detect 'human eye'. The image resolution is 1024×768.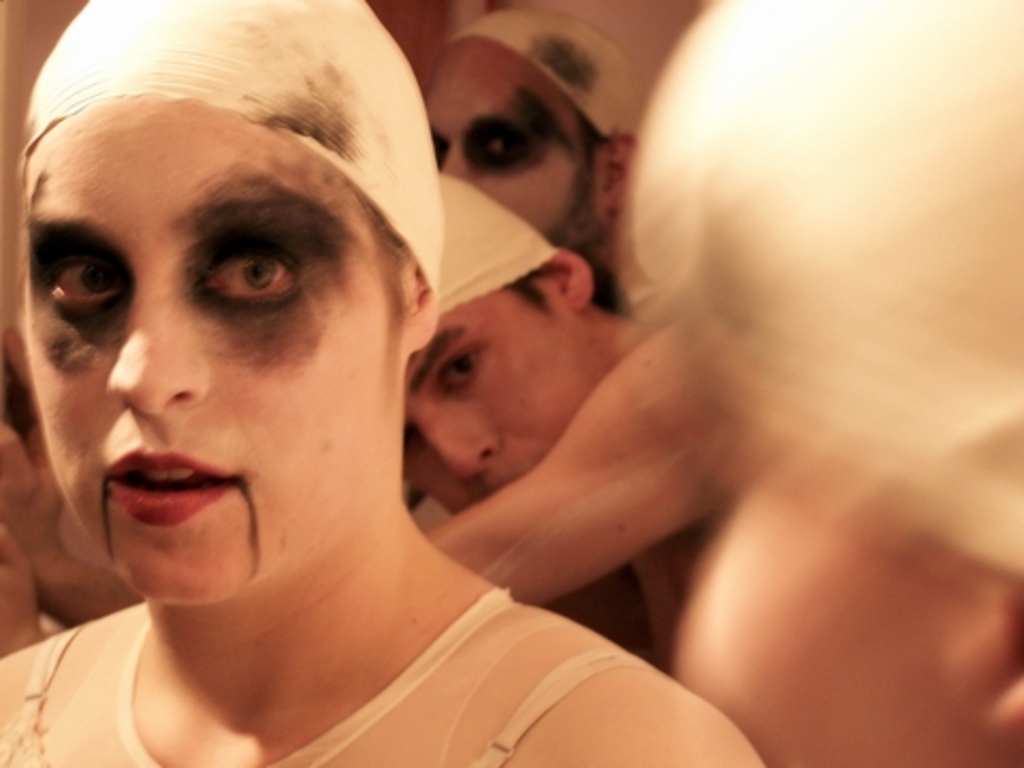
<bbox>435, 341, 484, 395</bbox>.
